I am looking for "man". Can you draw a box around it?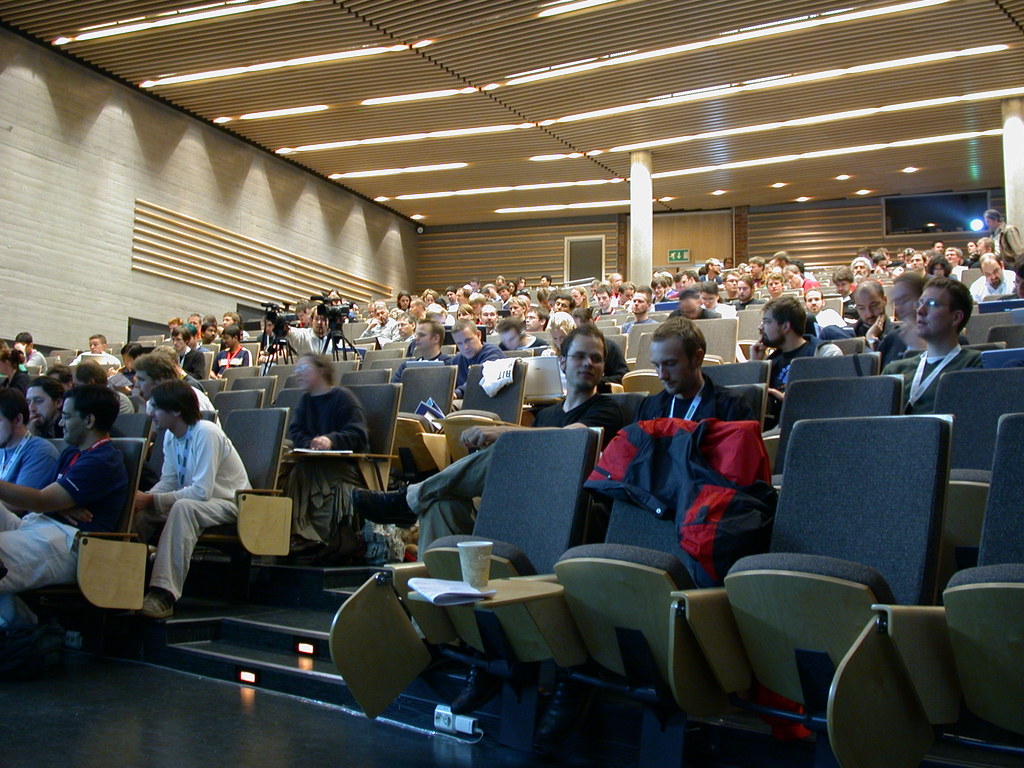
Sure, the bounding box is [left=444, top=323, right=500, bottom=403].
